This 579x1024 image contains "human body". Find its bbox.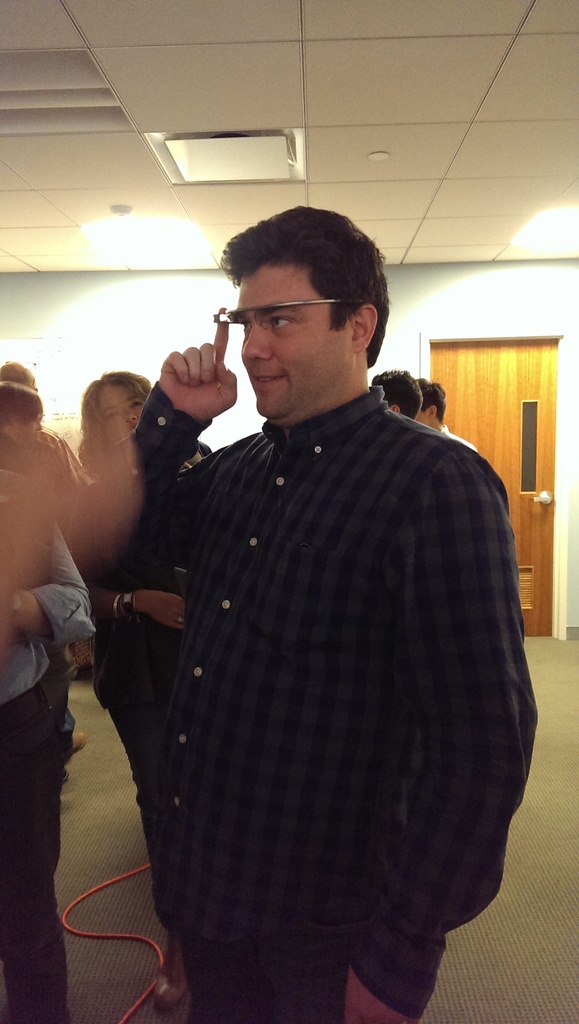
[x1=0, y1=383, x2=75, y2=520].
